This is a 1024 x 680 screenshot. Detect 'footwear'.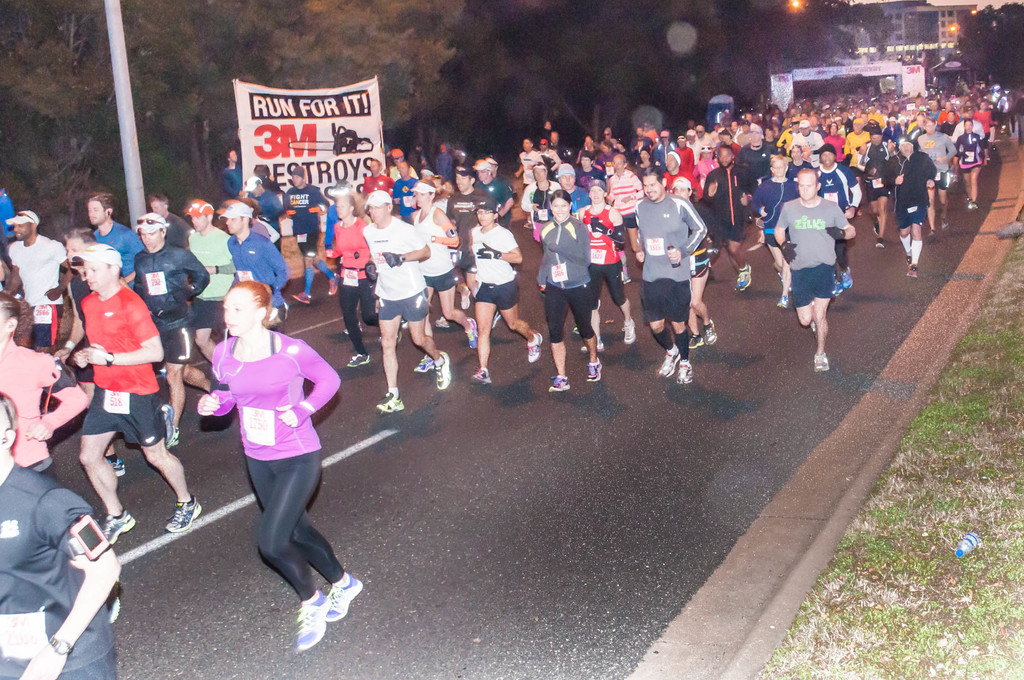
bbox=(571, 321, 580, 335).
